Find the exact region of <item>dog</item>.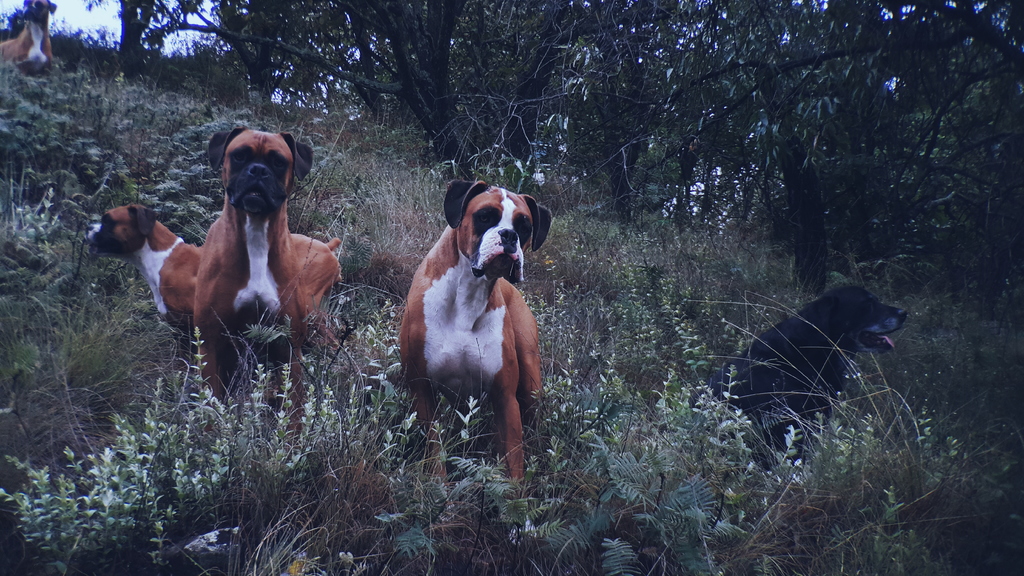
Exact region: locate(83, 203, 346, 390).
